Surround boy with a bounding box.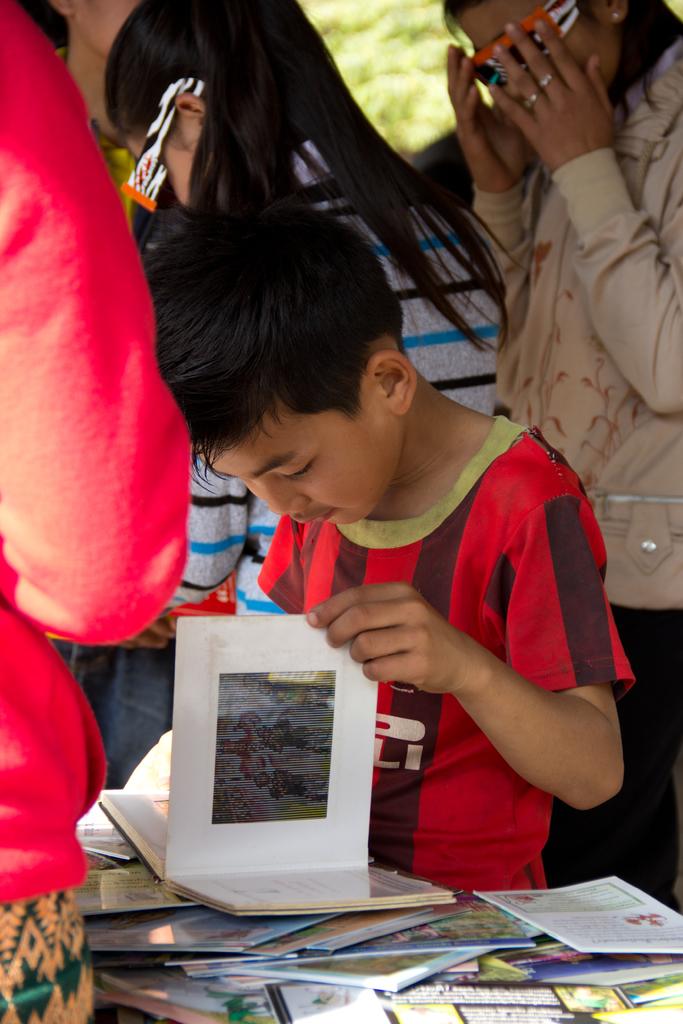
rect(144, 198, 631, 890).
